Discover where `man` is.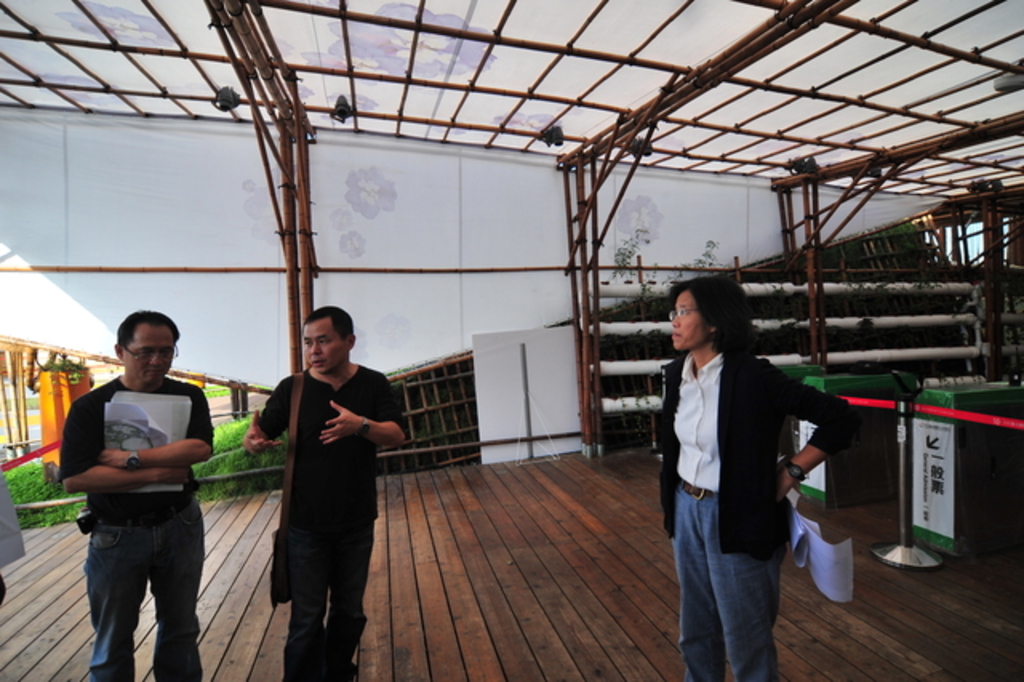
Discovered at region(238, 301, 403, 680).
